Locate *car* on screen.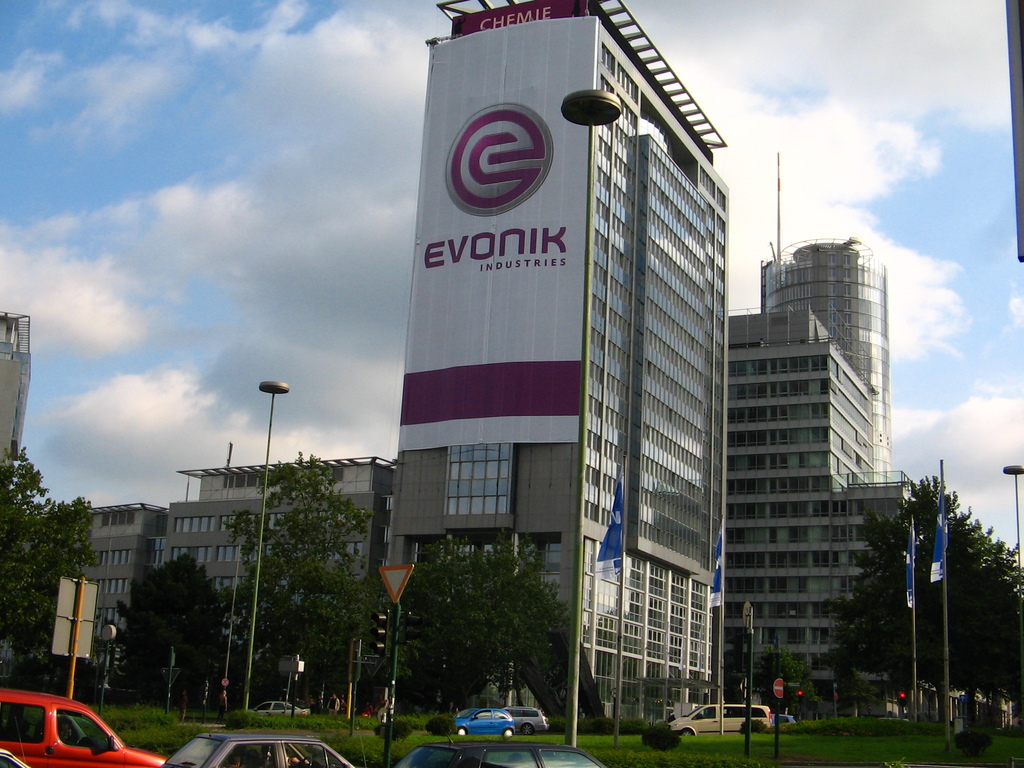
On screen at Rect(776, 712, 801, 730).
